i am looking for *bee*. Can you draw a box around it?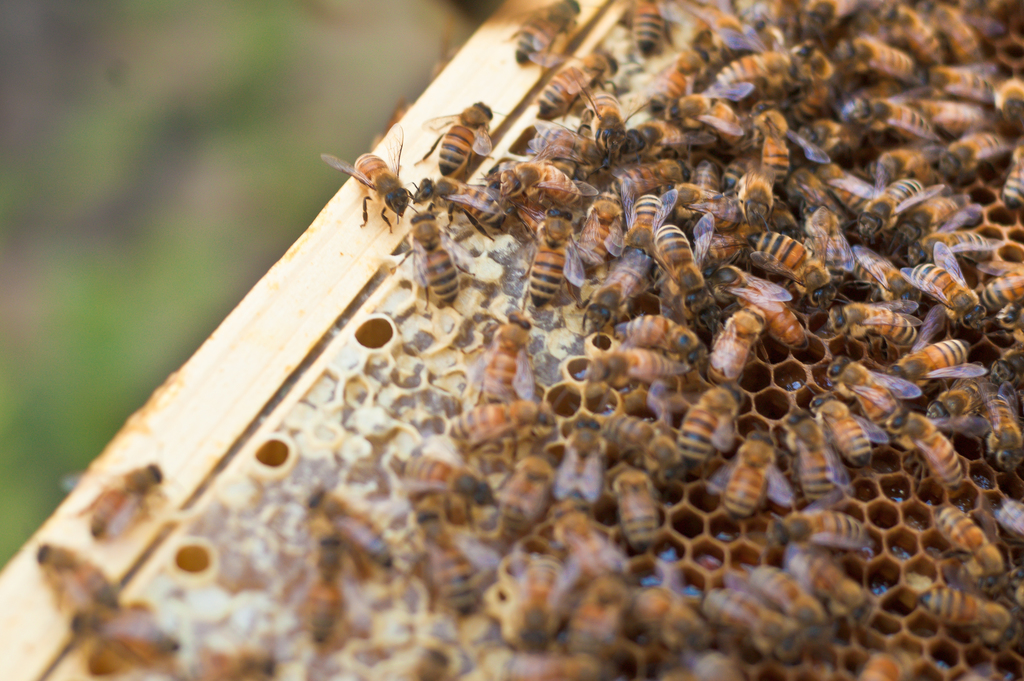
Sure, the bounding box is x1=792 y1=113 x2=858 y2=165.
